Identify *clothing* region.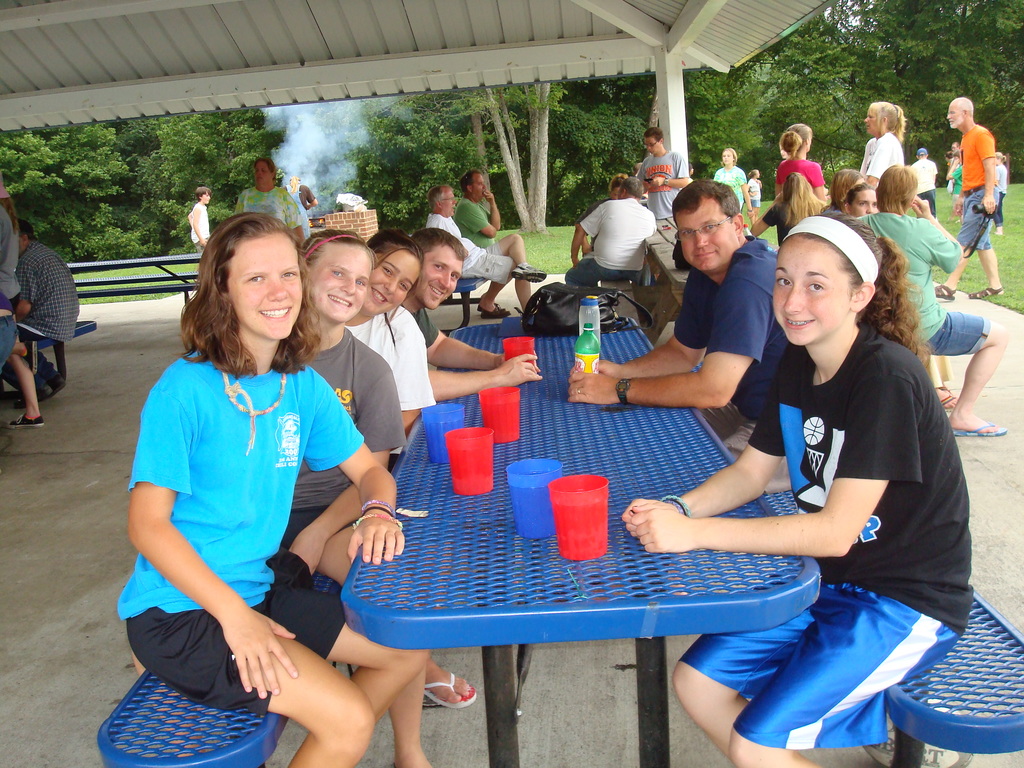
Region: 116 342 359 735.
